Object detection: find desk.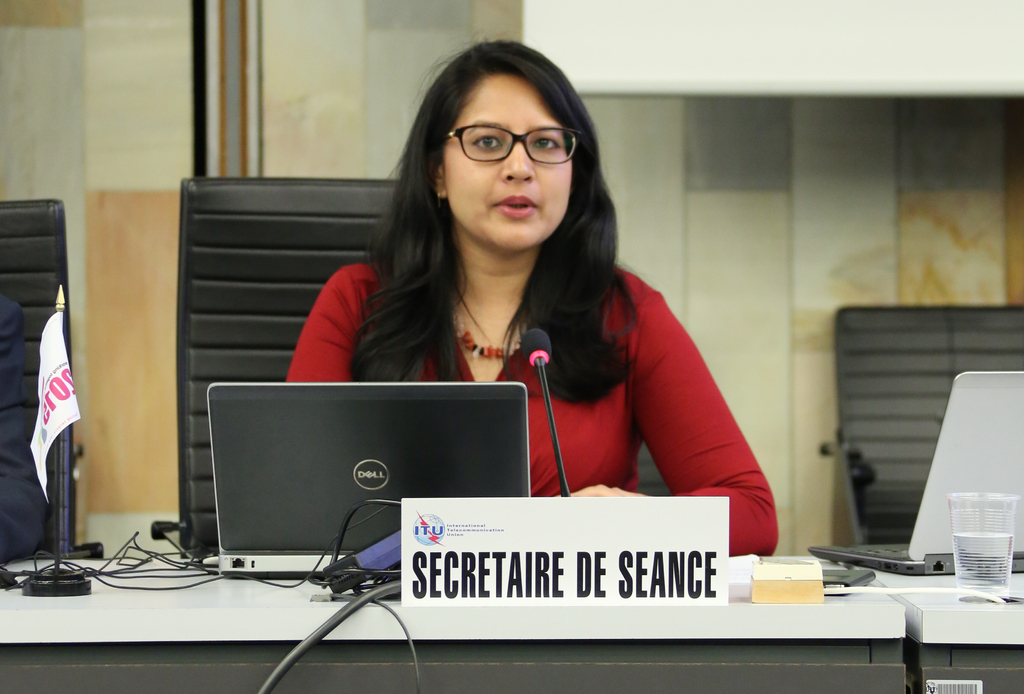
bbox(851, 550, 1023, 693).
